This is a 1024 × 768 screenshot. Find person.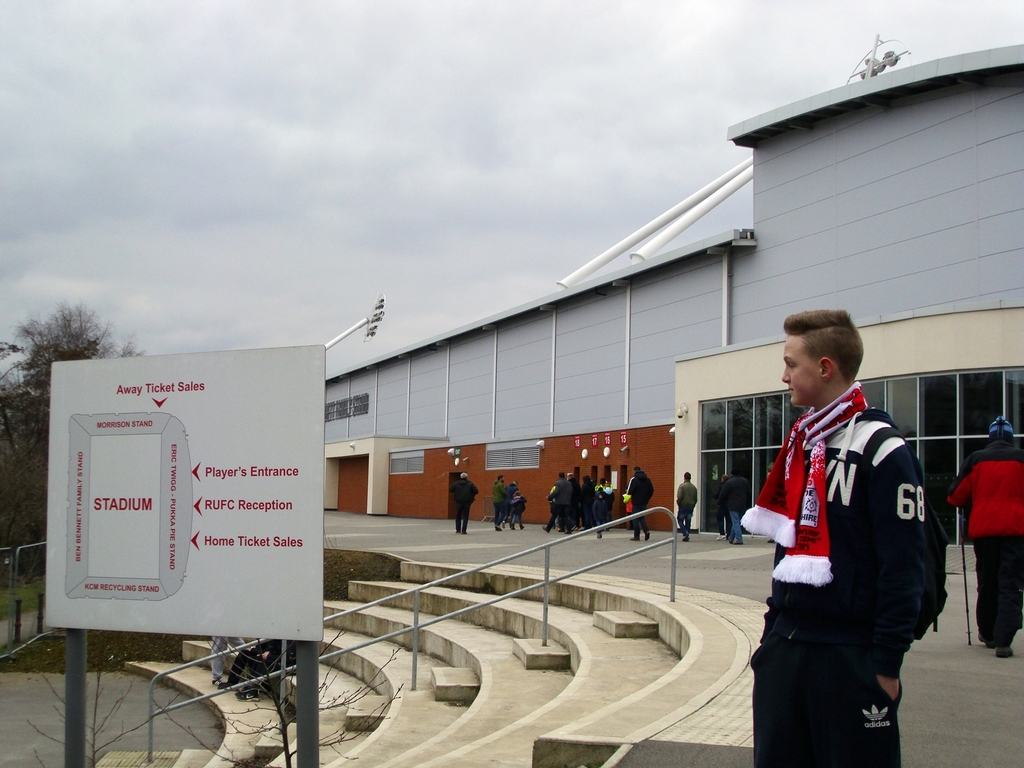
Bounding box: left=712, top=468, right=727, bottom=543.
